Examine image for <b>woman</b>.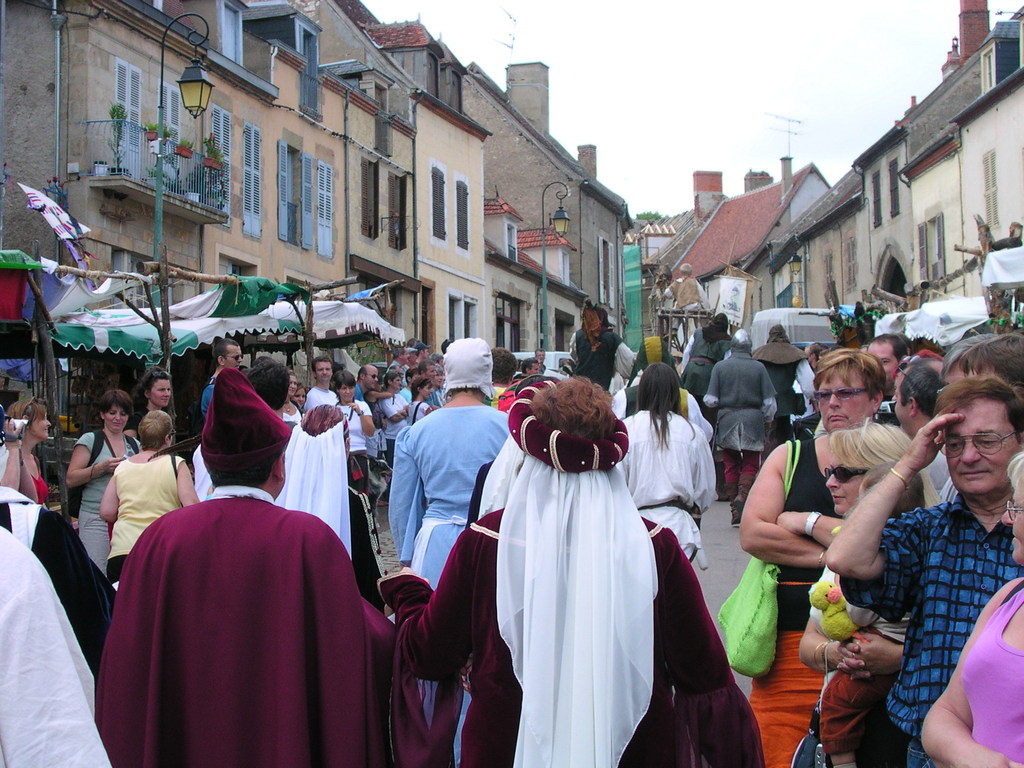
Examination result: x1=824, y1=372, x2=1023, y2=767.
